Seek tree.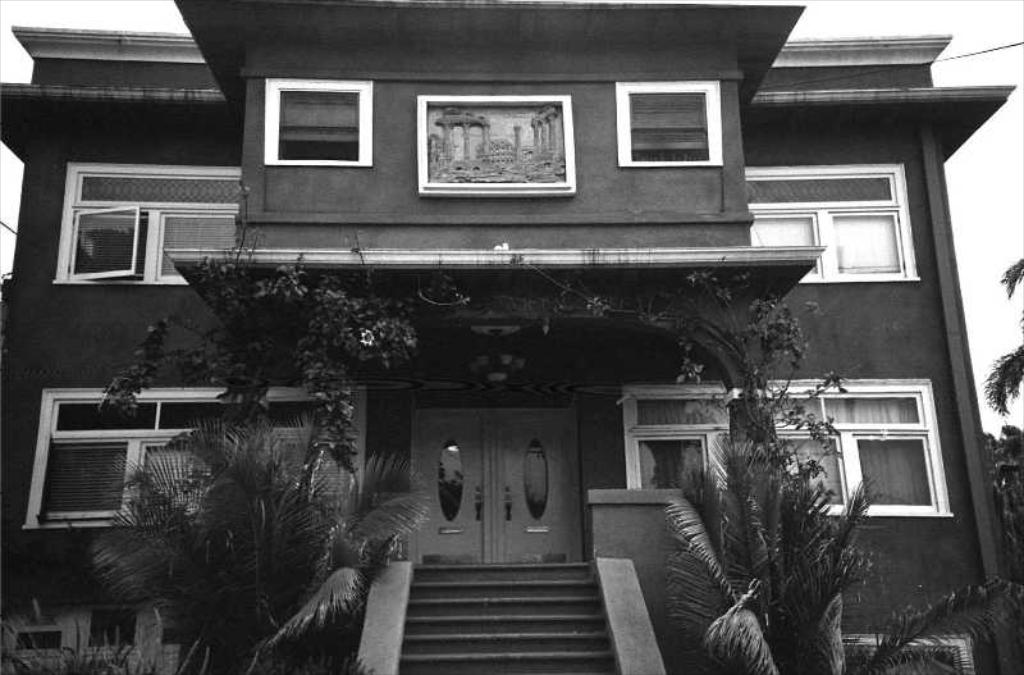
bbox=[483, 240, 842, 674].
